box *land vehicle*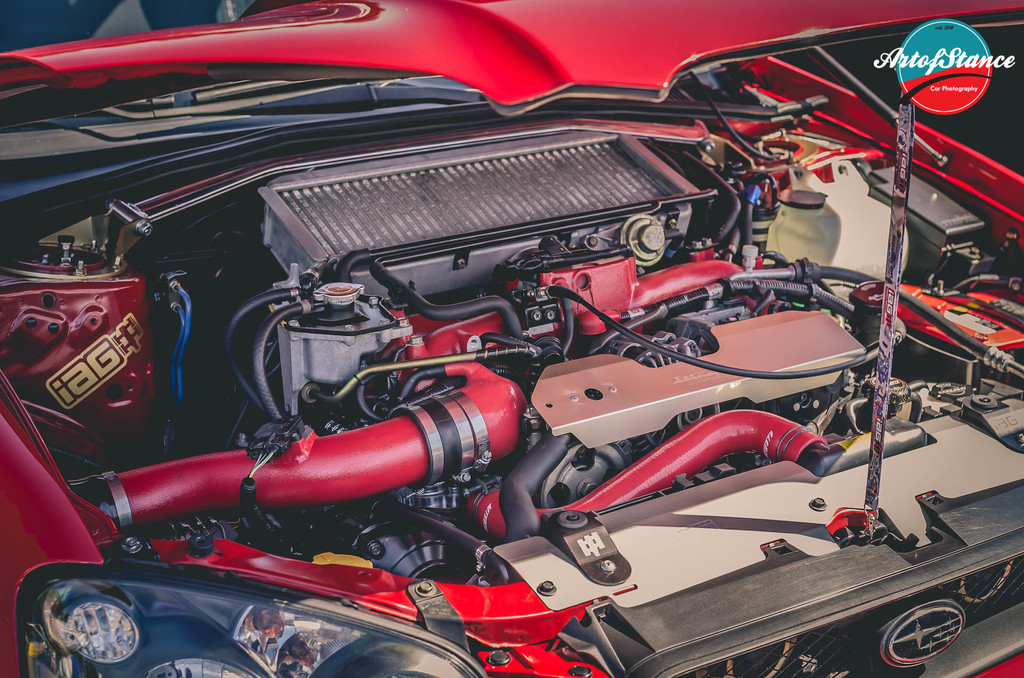
[x1=51, y1=21, x2=1022, y2=677]
